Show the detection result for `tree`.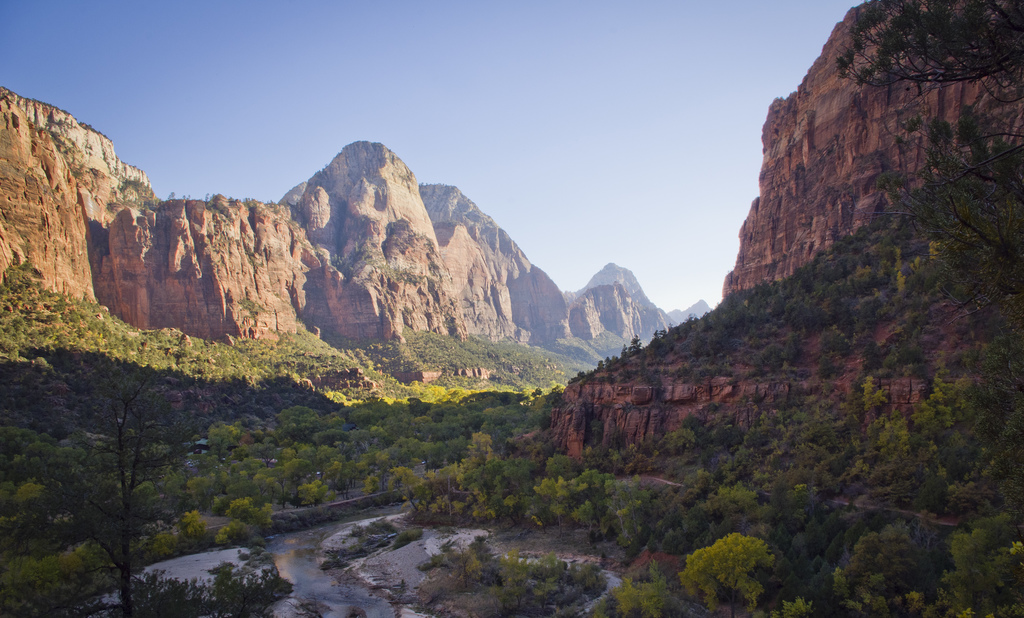
detection(533, 480, 565, 517).
